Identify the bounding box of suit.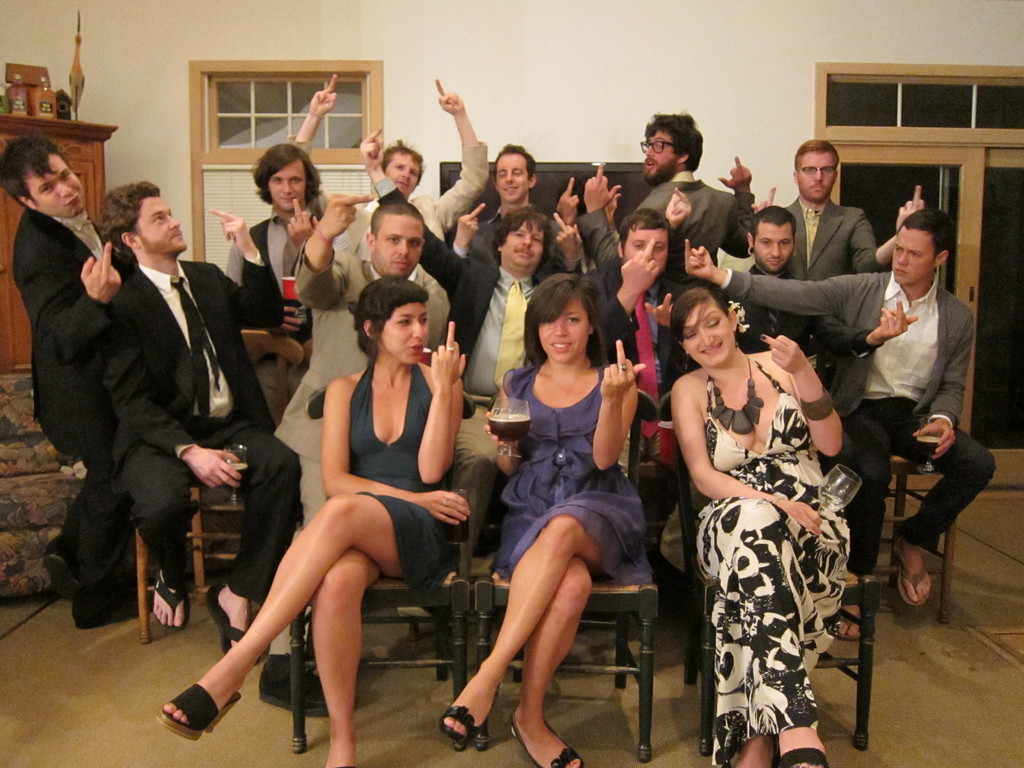
440 218 569 269.
